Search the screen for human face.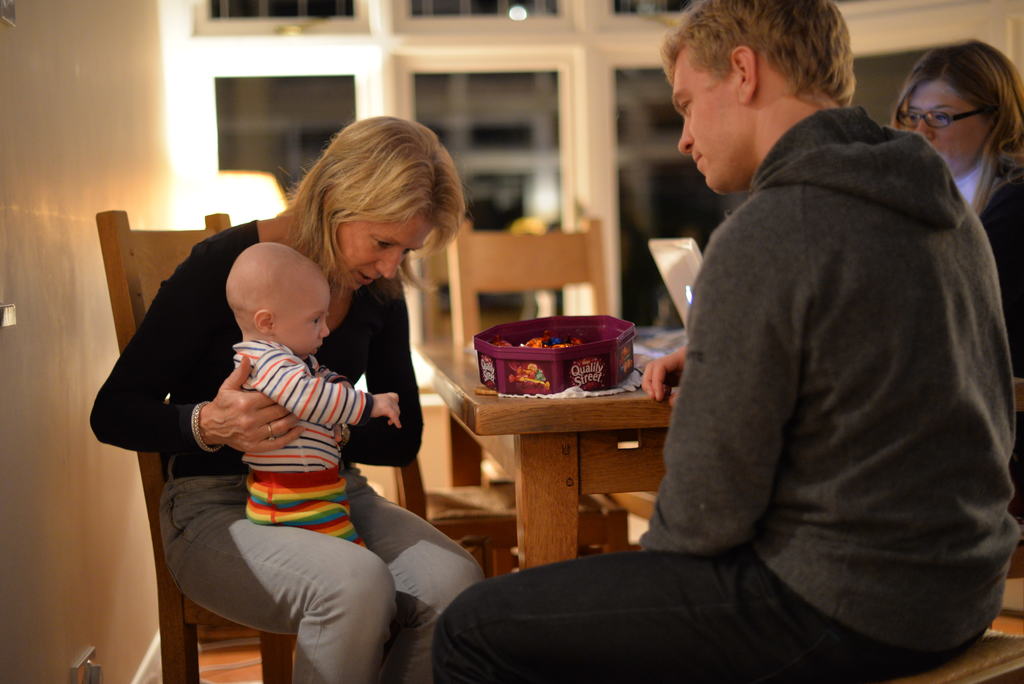
Found at (330,215,435,286).
